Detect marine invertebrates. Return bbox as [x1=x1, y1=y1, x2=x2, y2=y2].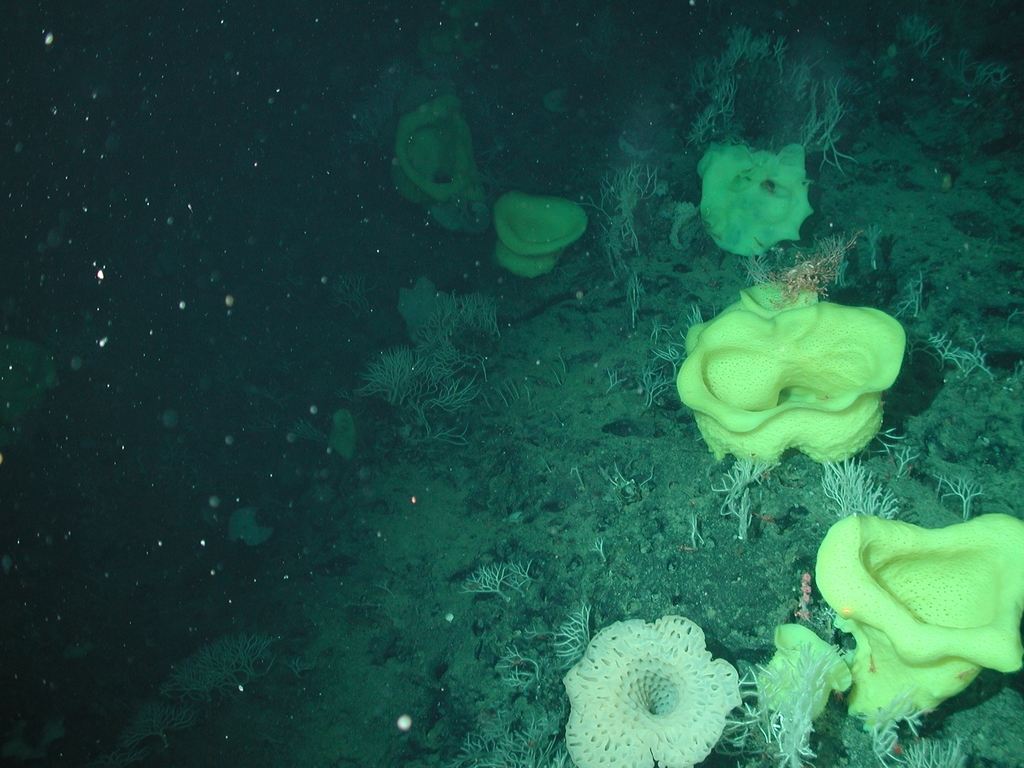
[x1=416, y1=357, x2=485, y2=418].
